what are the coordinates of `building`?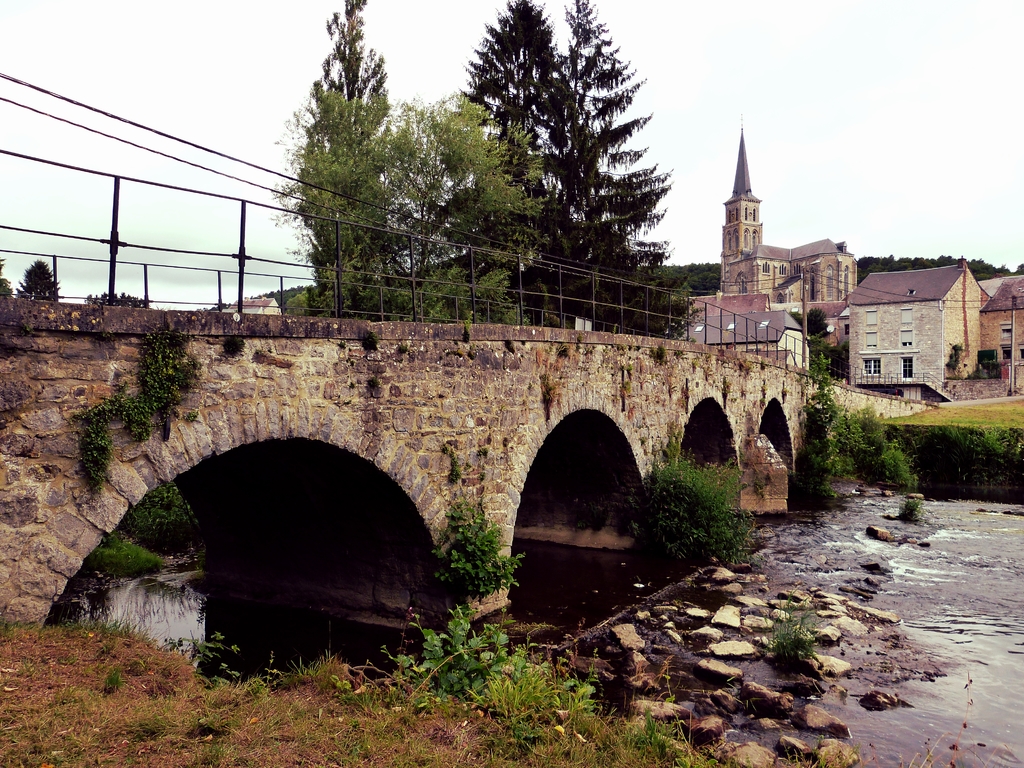
671/310/802/374.
